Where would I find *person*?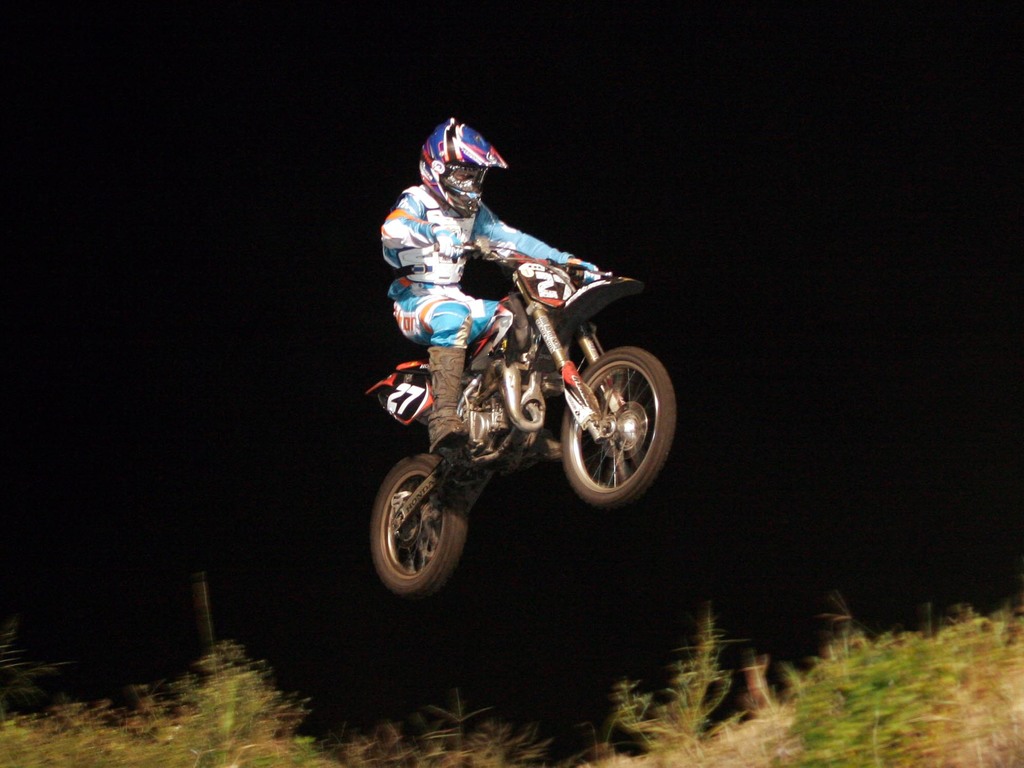
At 371/117/600/476.
